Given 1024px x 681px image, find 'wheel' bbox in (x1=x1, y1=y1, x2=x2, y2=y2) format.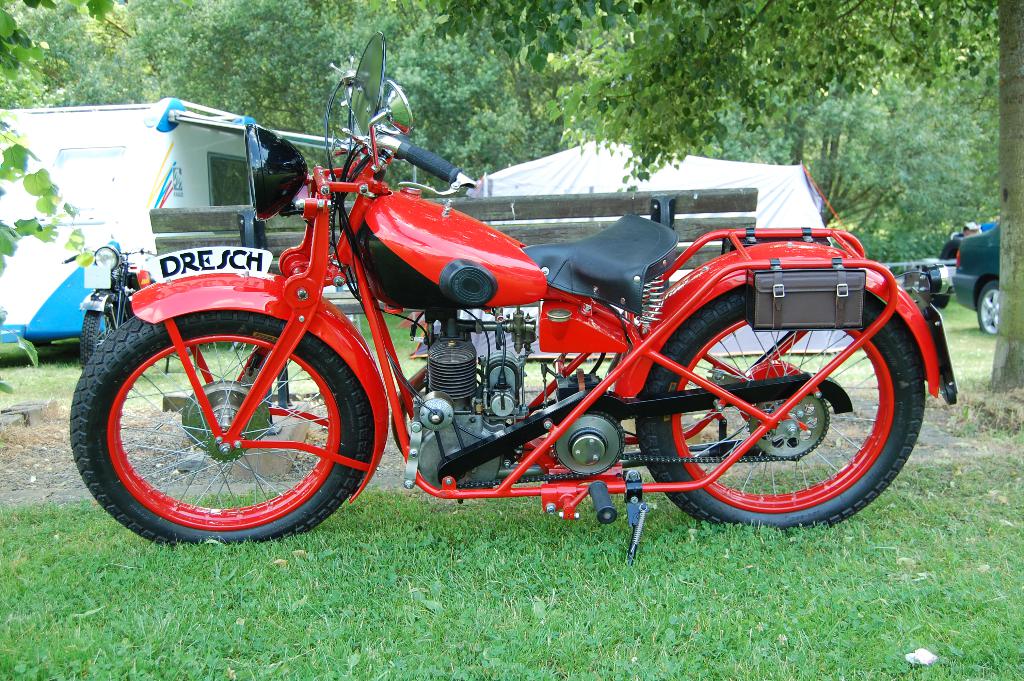
(x1=632, y1=282, x2=926, y2=532).
